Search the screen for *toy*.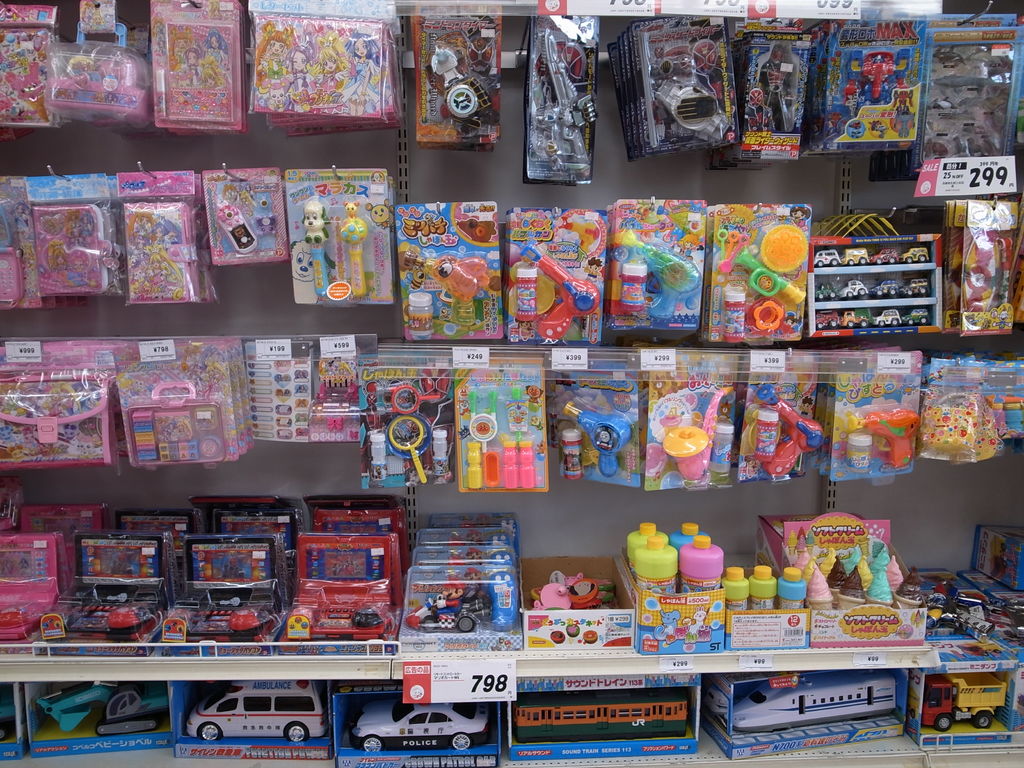
Found at box=[898, 276, 929, 296].
